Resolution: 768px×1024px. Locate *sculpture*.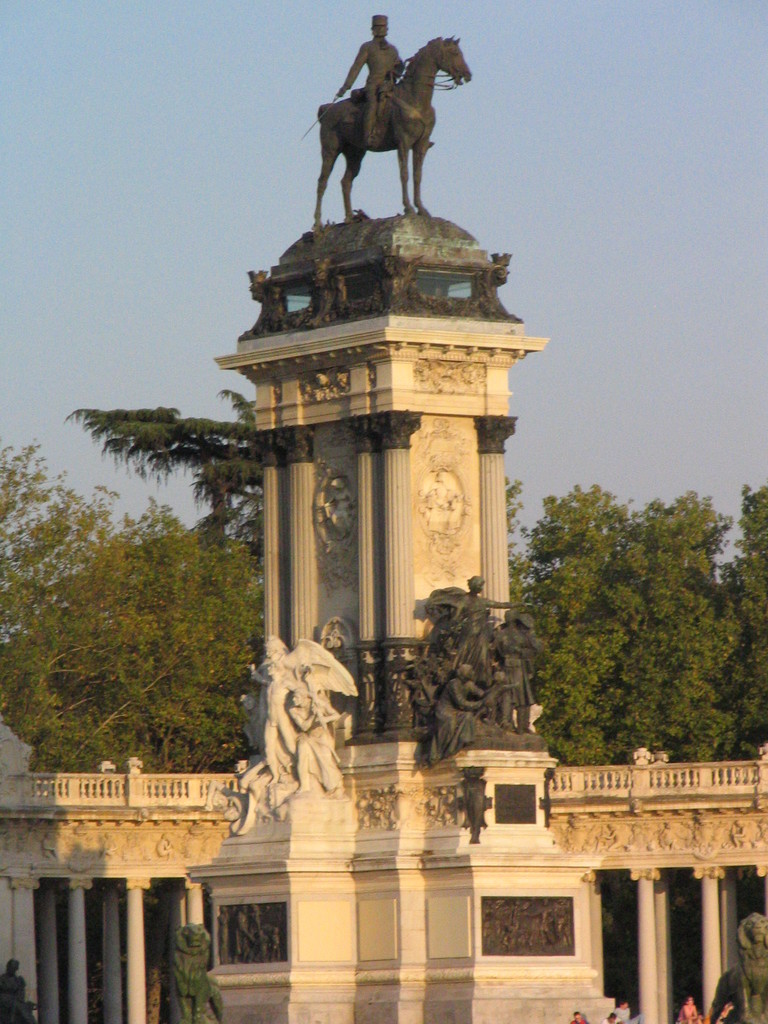
locate(156, 922, 228, 1023).
